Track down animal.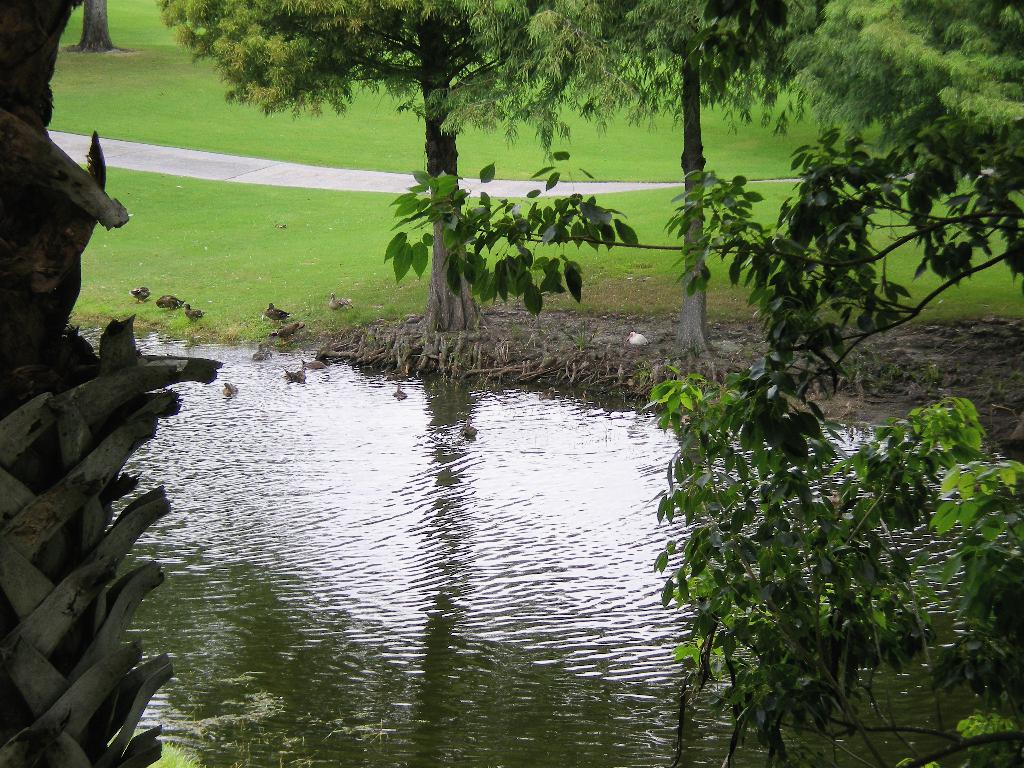
Tracked to (x1=625, y1=329, x2=646, y2=346).
